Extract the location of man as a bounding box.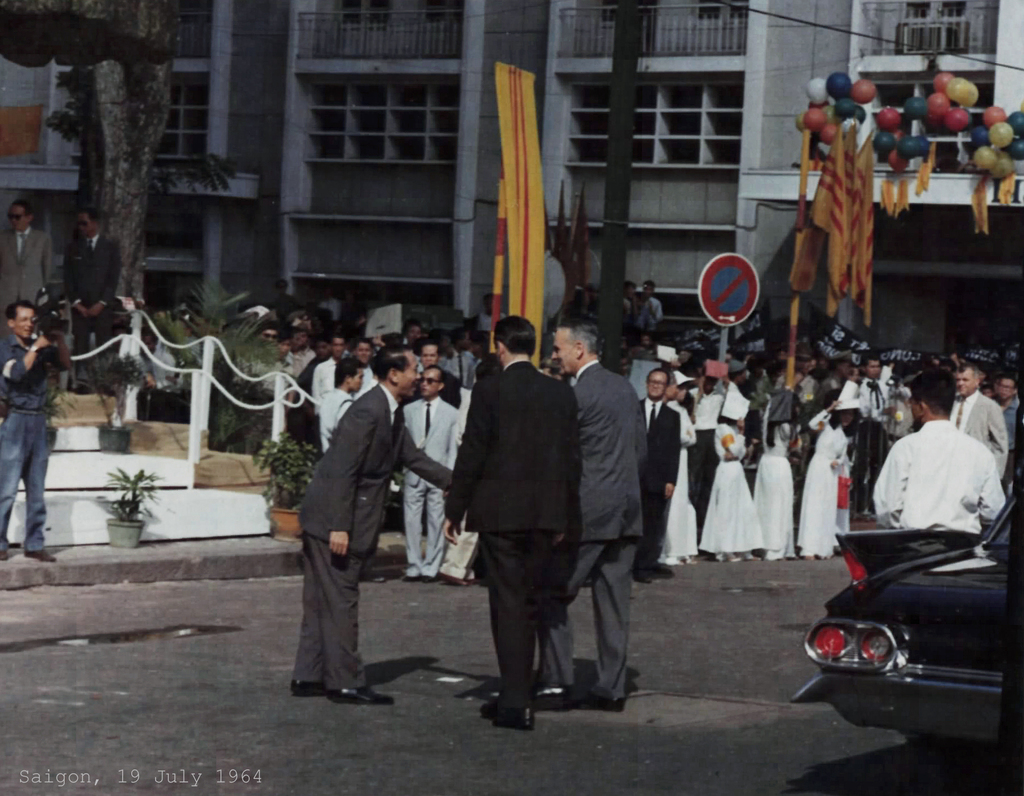
box(314, 337, 352, 422).
